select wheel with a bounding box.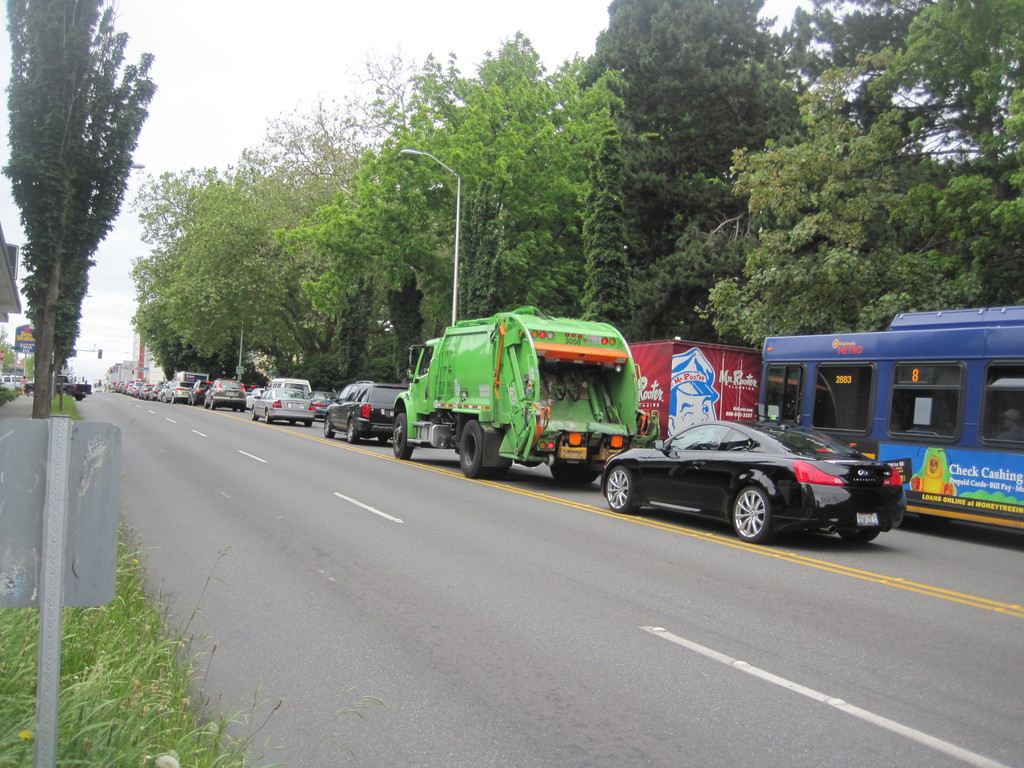
locate(456, 420, 509, 479).
